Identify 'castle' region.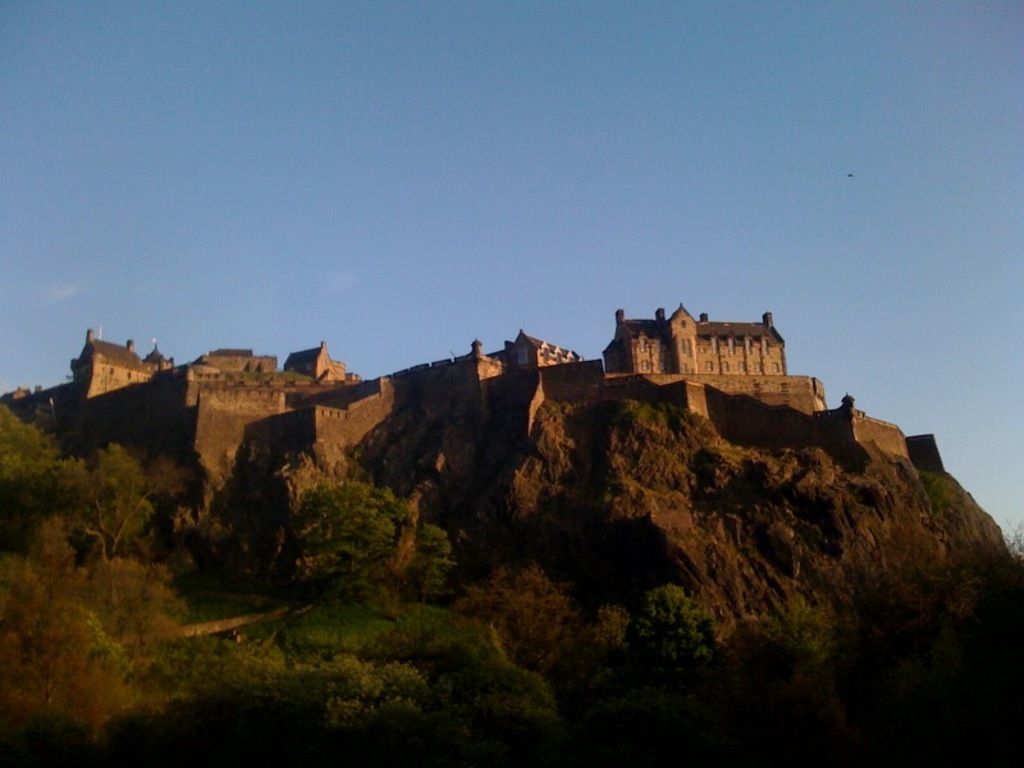
Region: (x1=1, y1=294, x2=946, y2=492).
